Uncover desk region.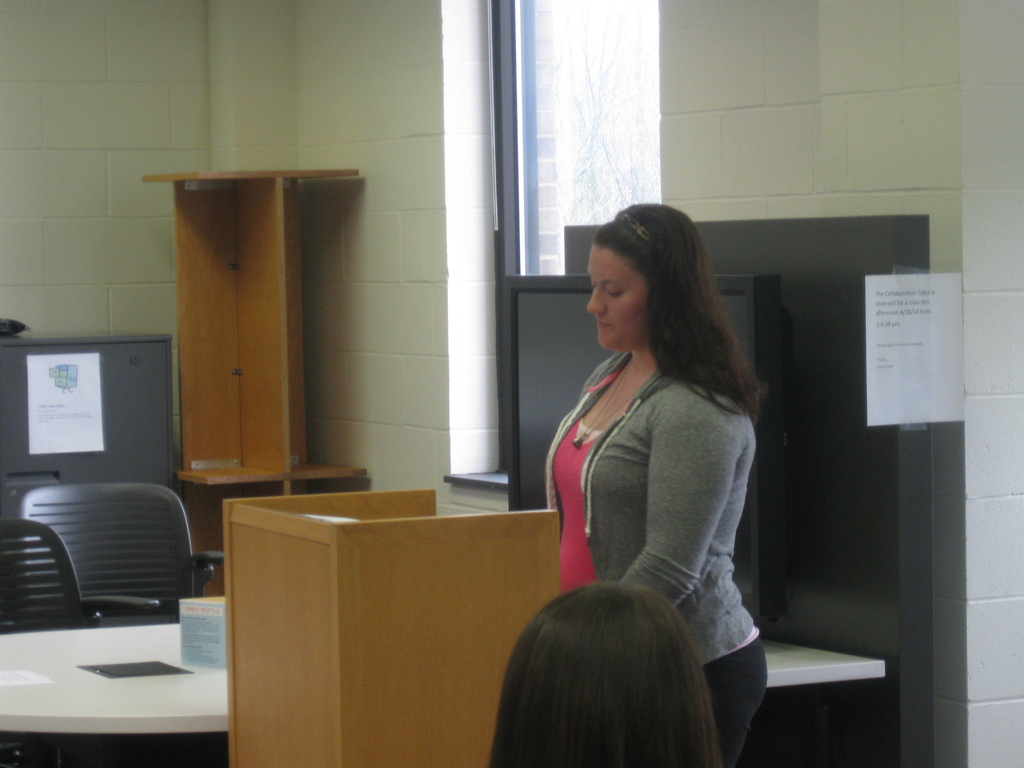
Uncovered: BBox(198, 471, 572, 740).
